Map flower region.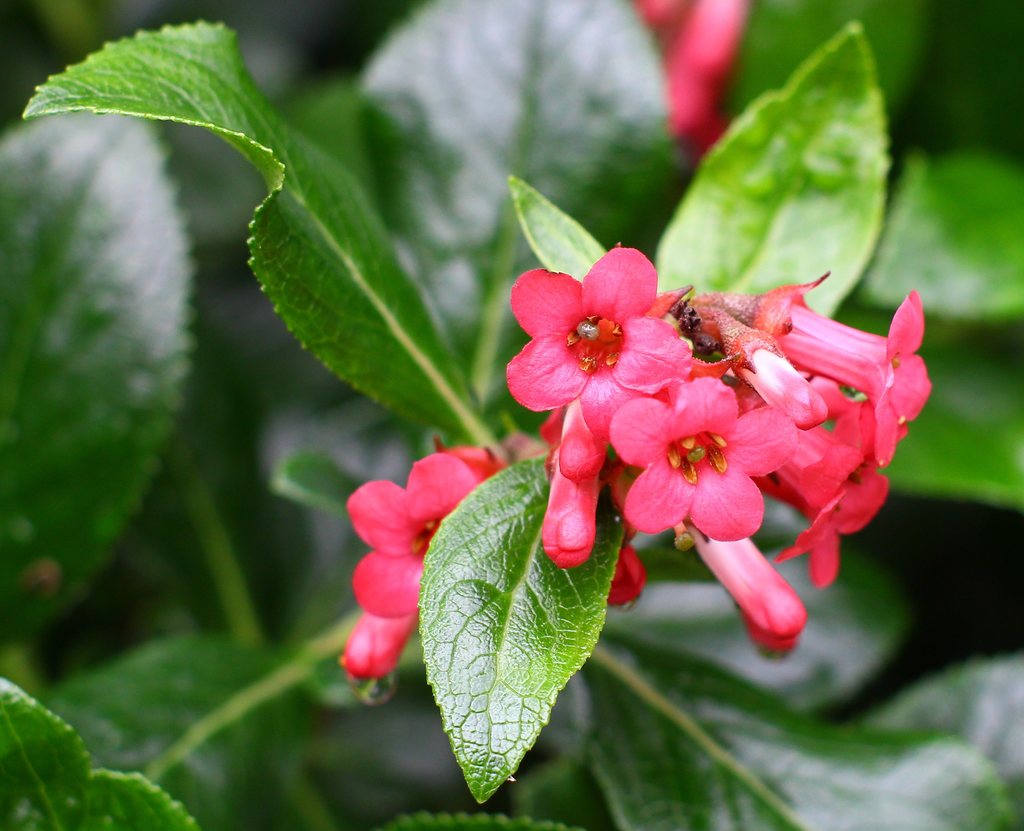
Mapped to [x1=640, y1=0, x2=758, y2=149].
